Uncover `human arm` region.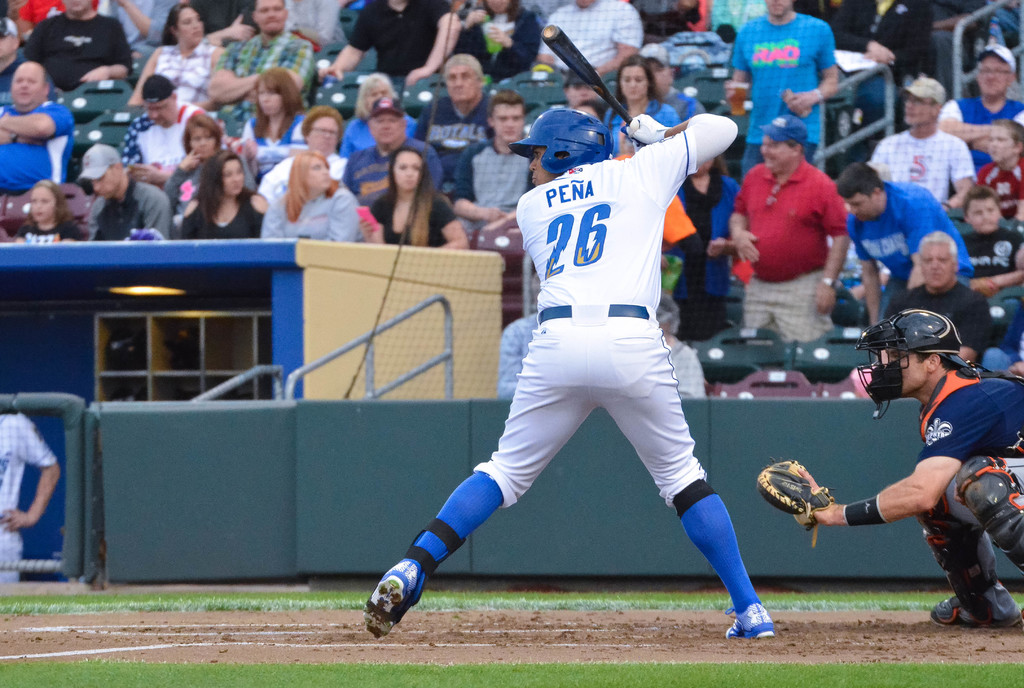
Uncovered: (618, 111, 738, 207).
